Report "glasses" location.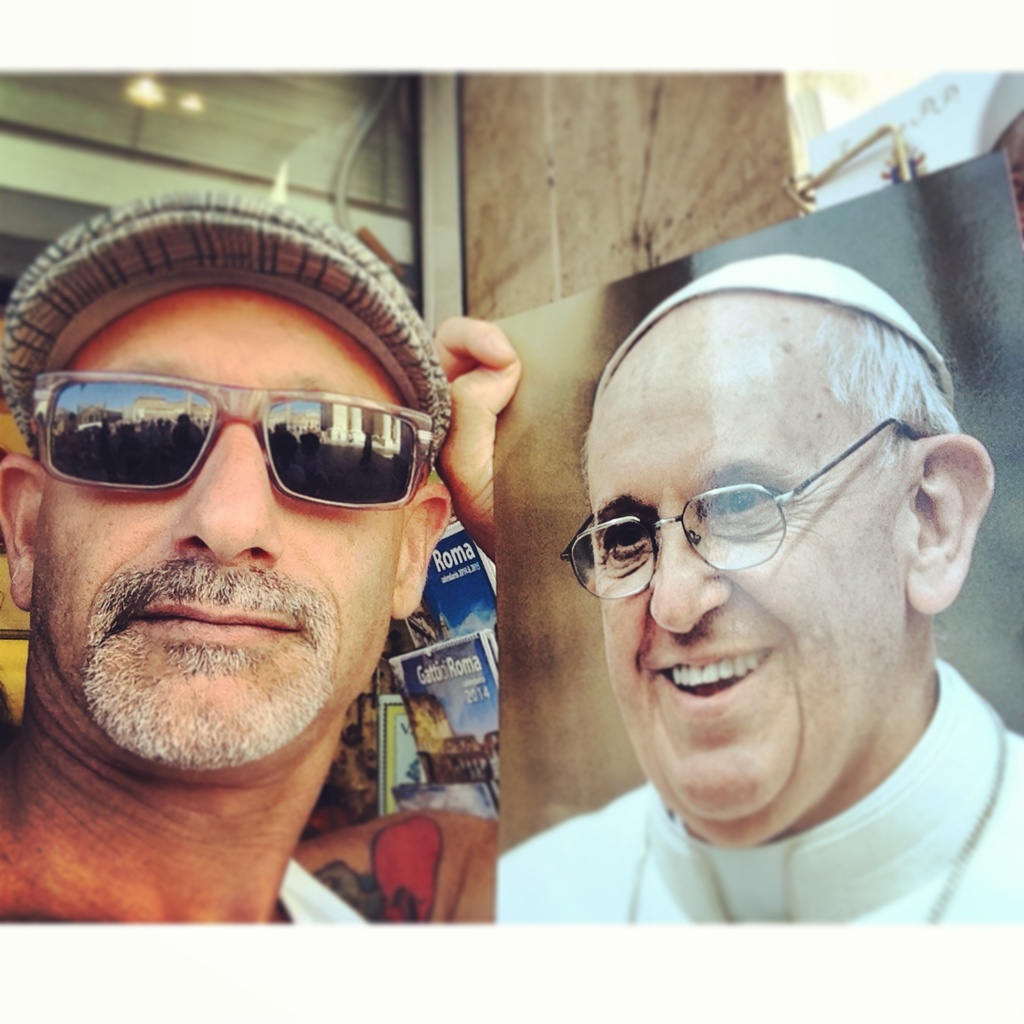
Report: [29,364,450,518].
